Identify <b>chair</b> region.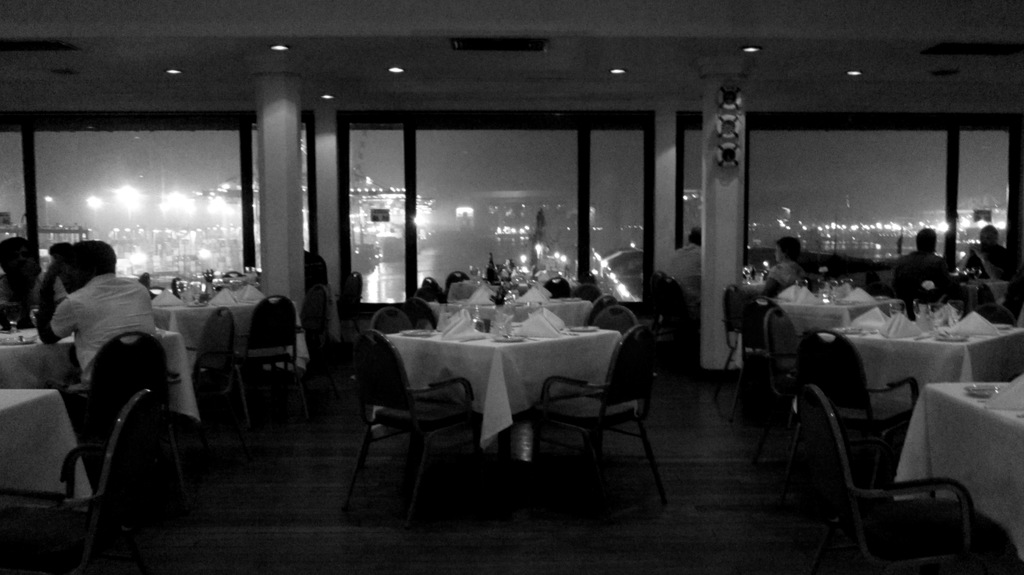
Region: pyautogui.locateOnScreen(414, 299, 435, 325).
